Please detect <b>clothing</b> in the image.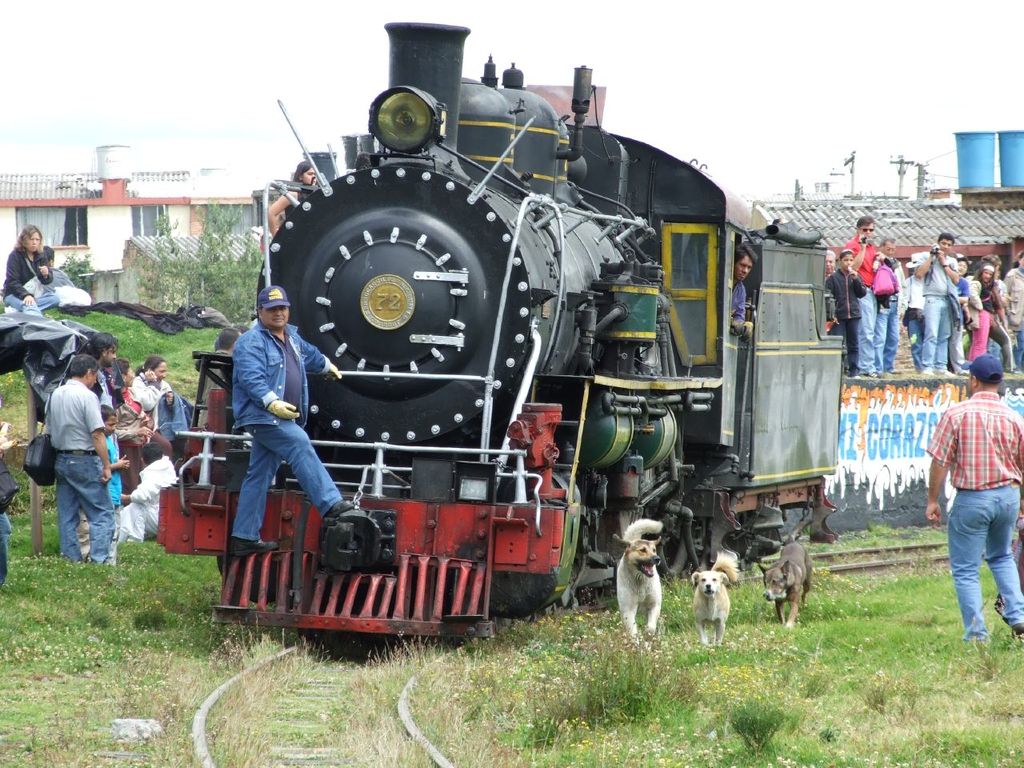
bbox=(226, 317, 338, 545).
